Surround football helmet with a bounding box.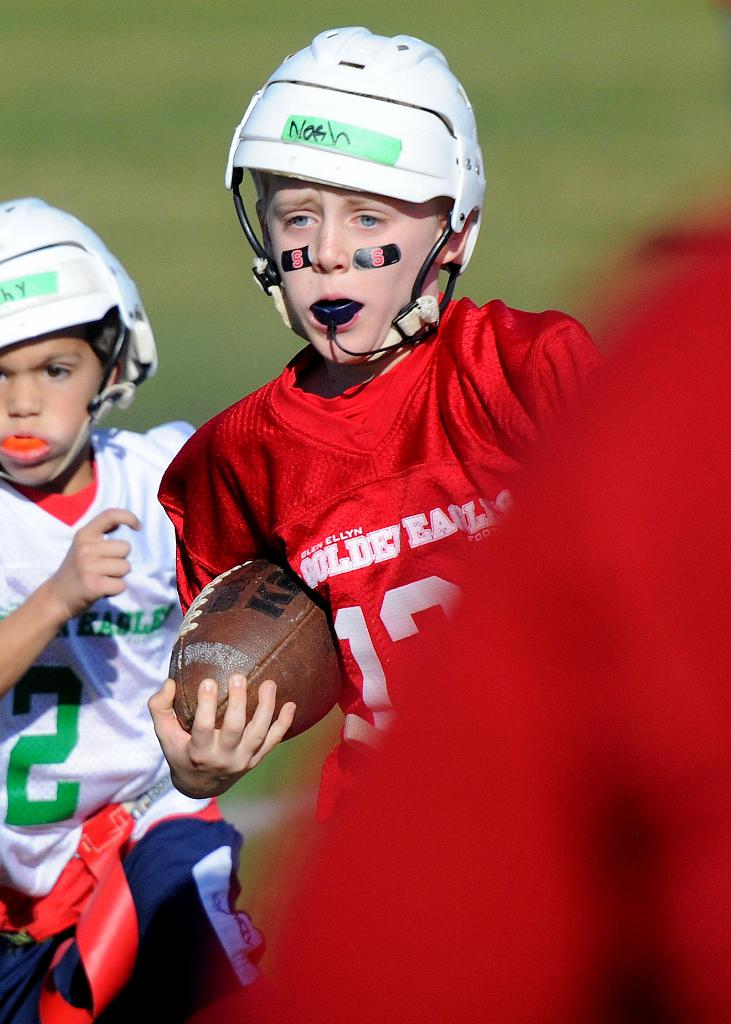
10, 212, 149, 475.
